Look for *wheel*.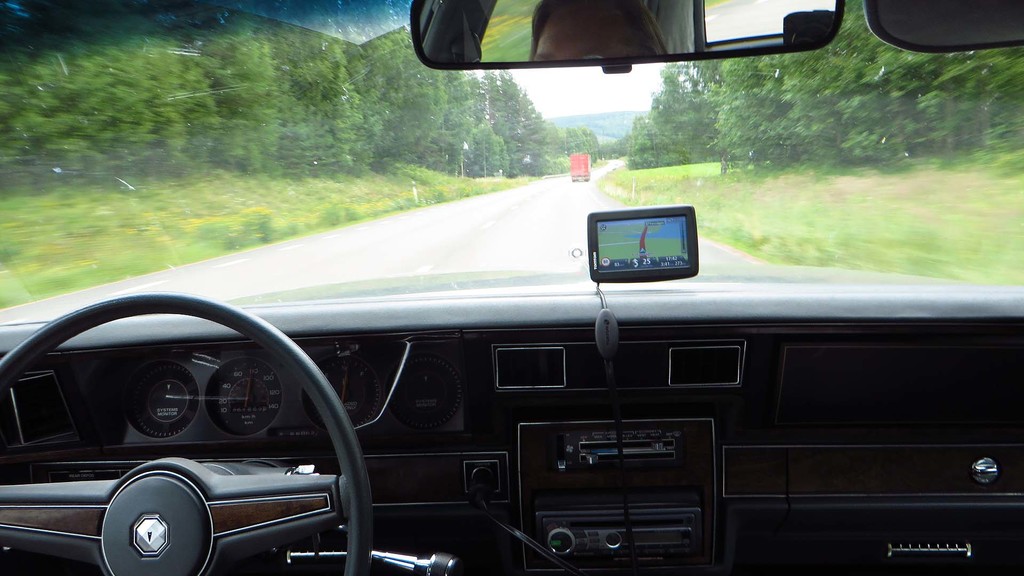
Found: (x1=0, y1=291, x2=379, y2=575).
